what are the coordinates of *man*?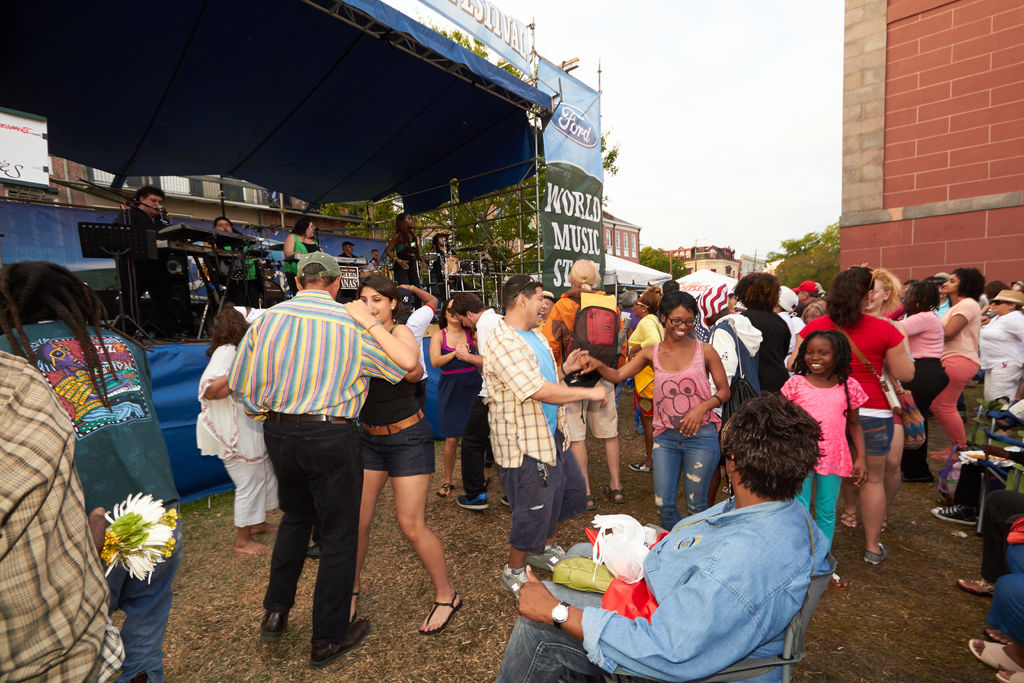
226,251,422,670.
